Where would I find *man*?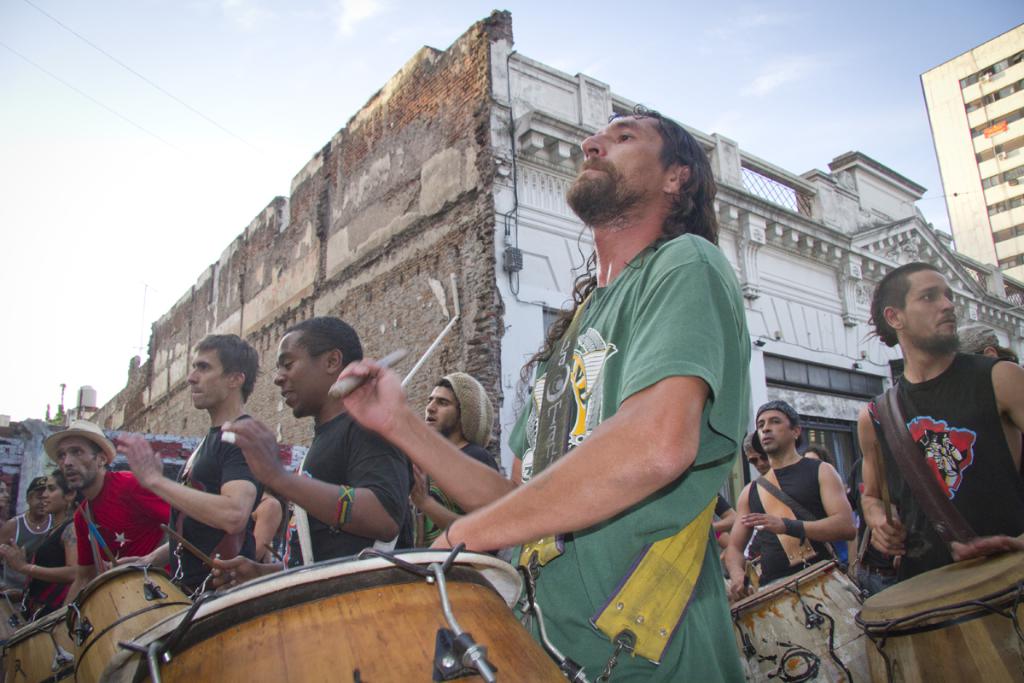
At bbox(210, 316, 415, 596).
